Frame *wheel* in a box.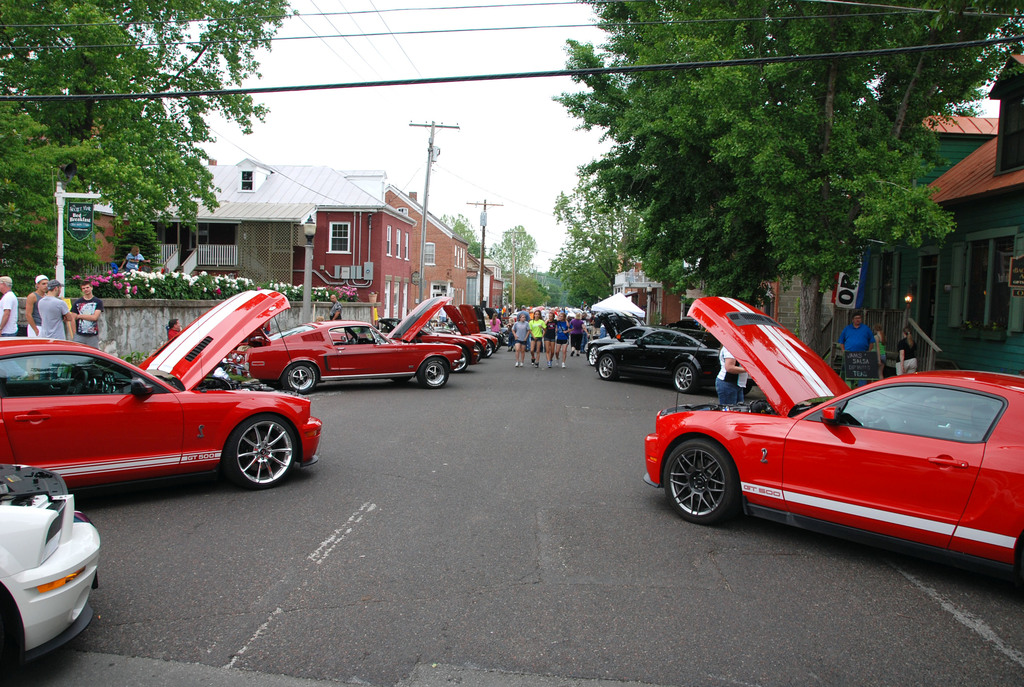
[x1=671, y1=359, x2=700, y2=395].
